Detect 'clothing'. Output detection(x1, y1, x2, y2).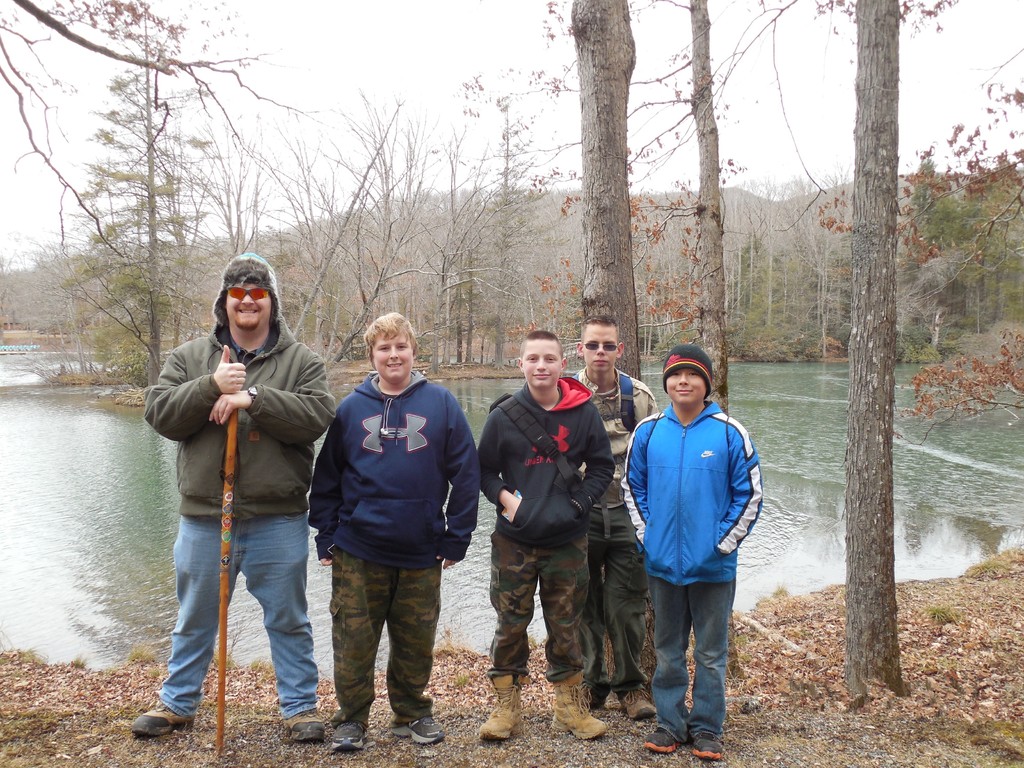
detection(144, 254, 335, 714).
